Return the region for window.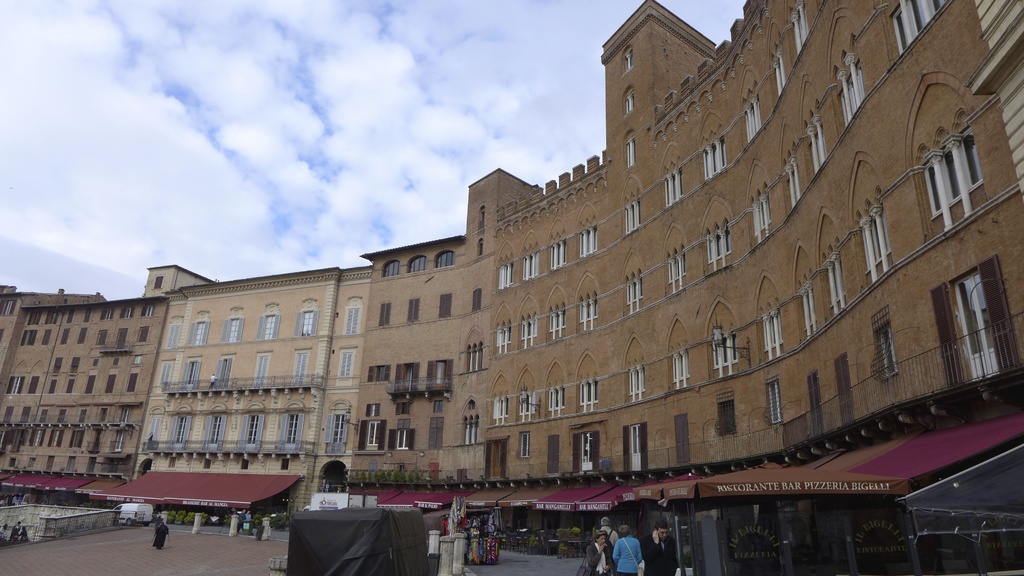
{"x1": 42, "y1": 413, "x2": 43, "y2": 422}.
